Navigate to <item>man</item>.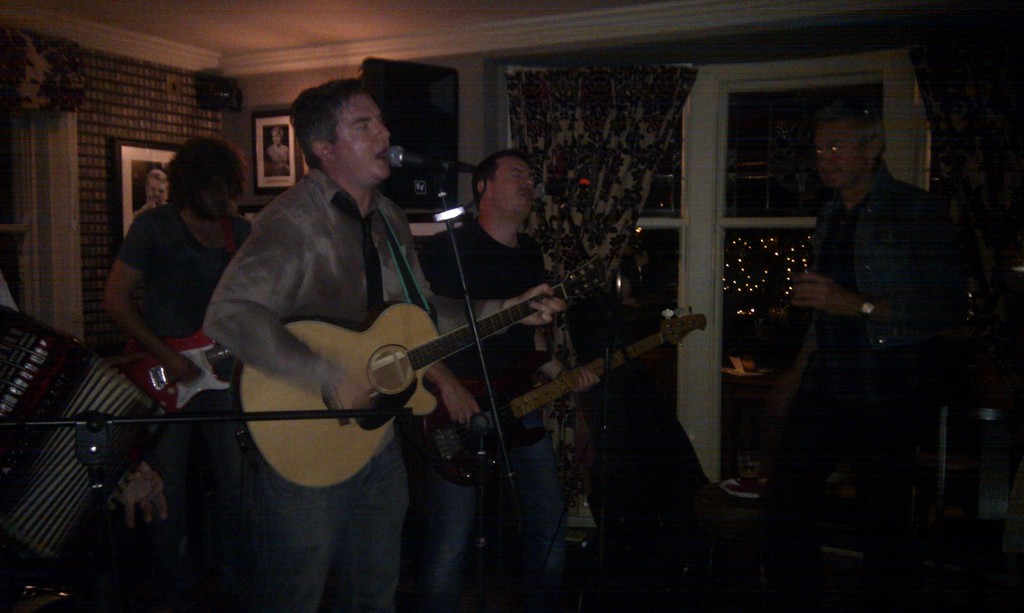
Navigation target: select_region(202, 74, 560, 605).
